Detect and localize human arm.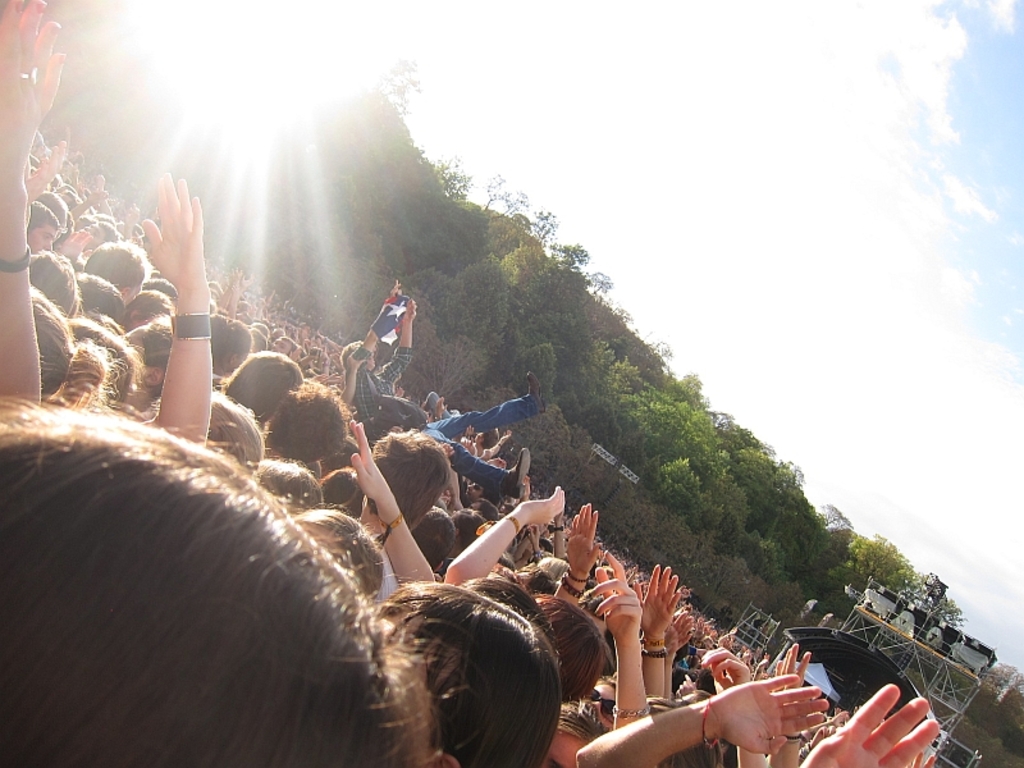
Localized at locate(769, 644, 810, 767).
